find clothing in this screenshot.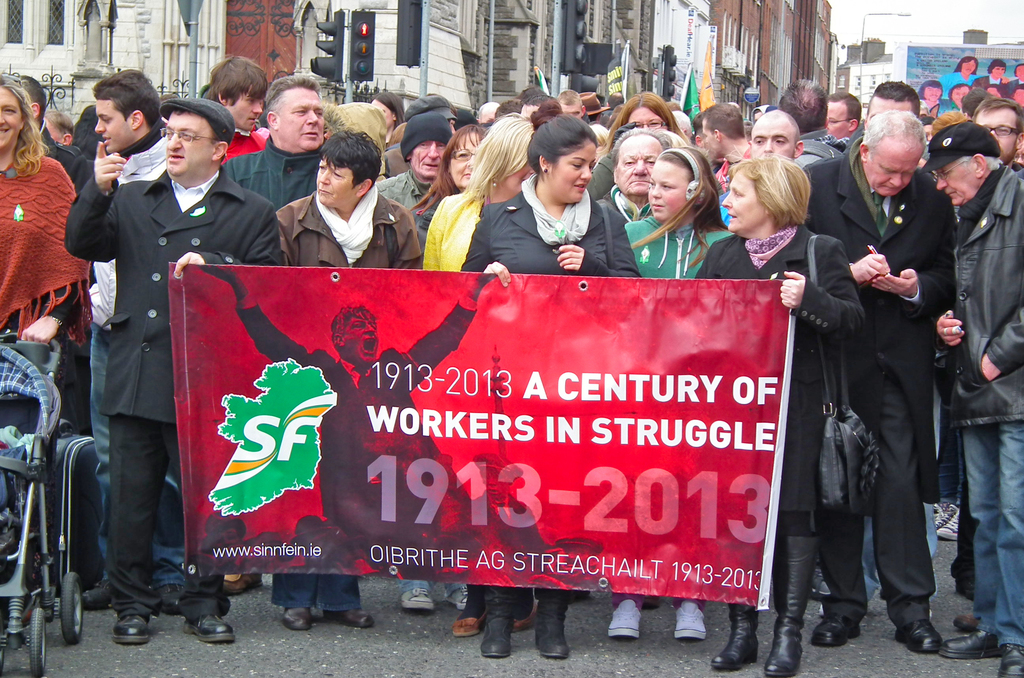
The bounding box for clothing is (625,202,739,282).
